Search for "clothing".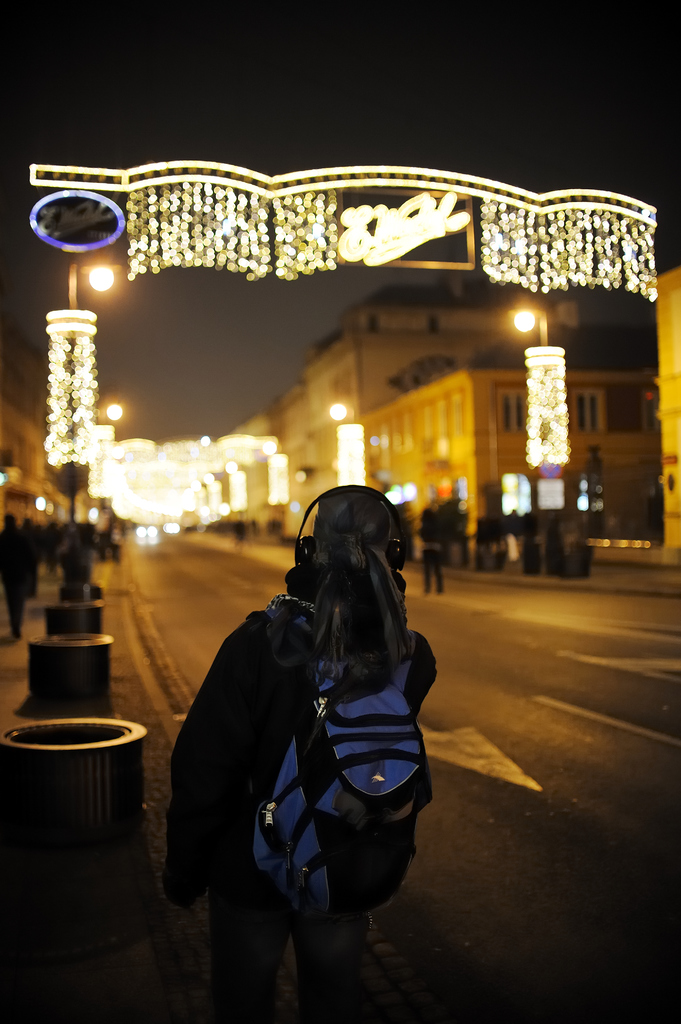
Found at x1=170 y1=527 x2=440 y2=961.
